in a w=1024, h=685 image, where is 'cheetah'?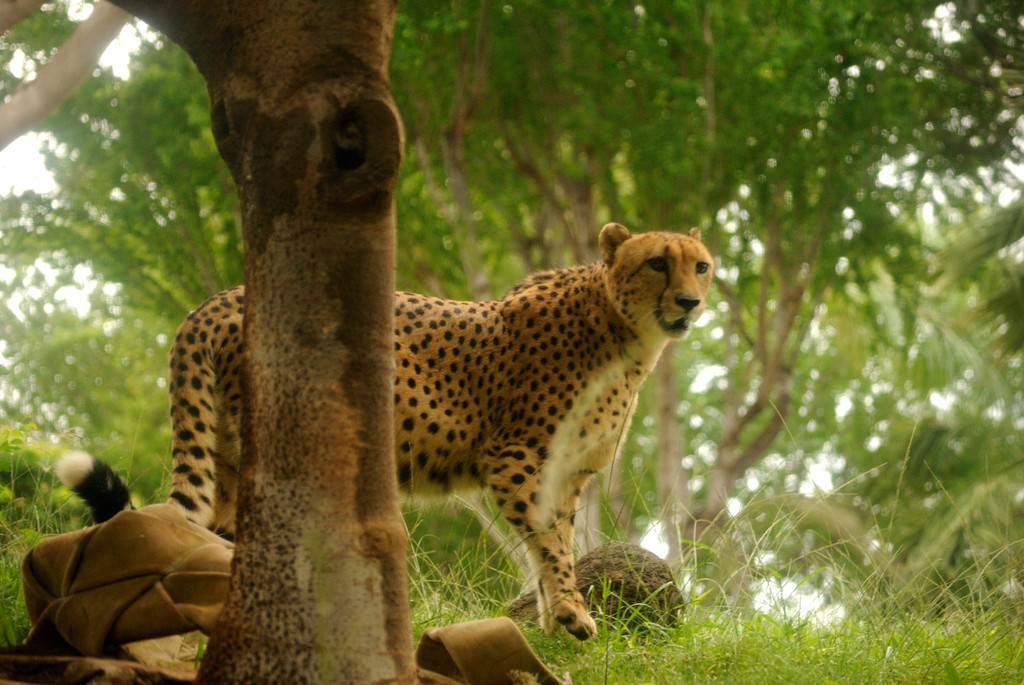
locate(54, 219, 713, 640).
